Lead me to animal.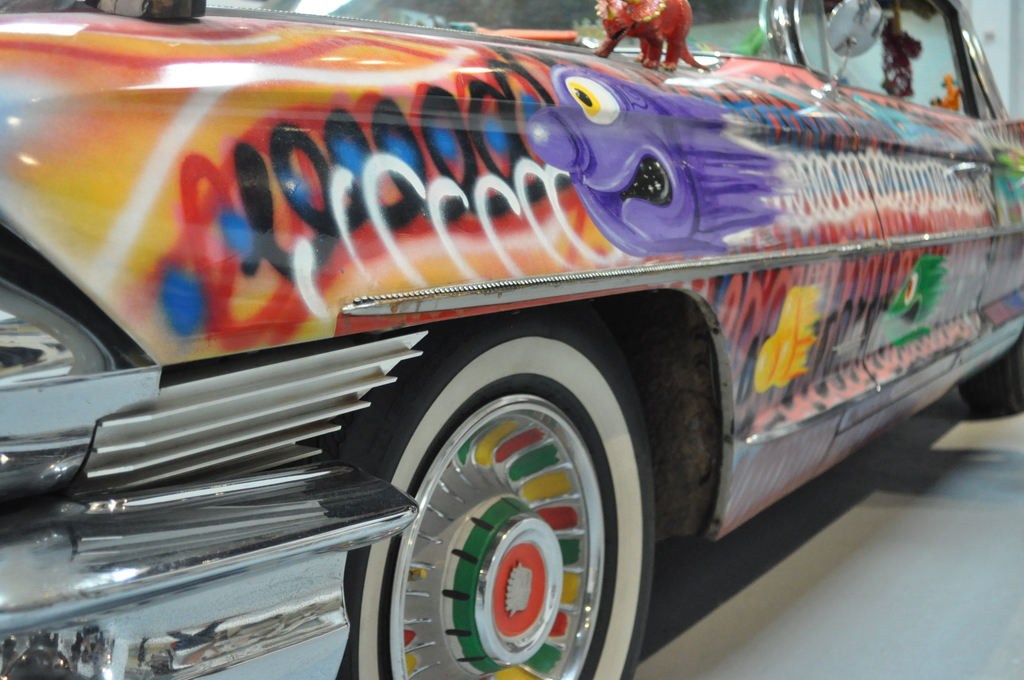
Lead to <bbox>593, 0, 708, 71</bbox>.
